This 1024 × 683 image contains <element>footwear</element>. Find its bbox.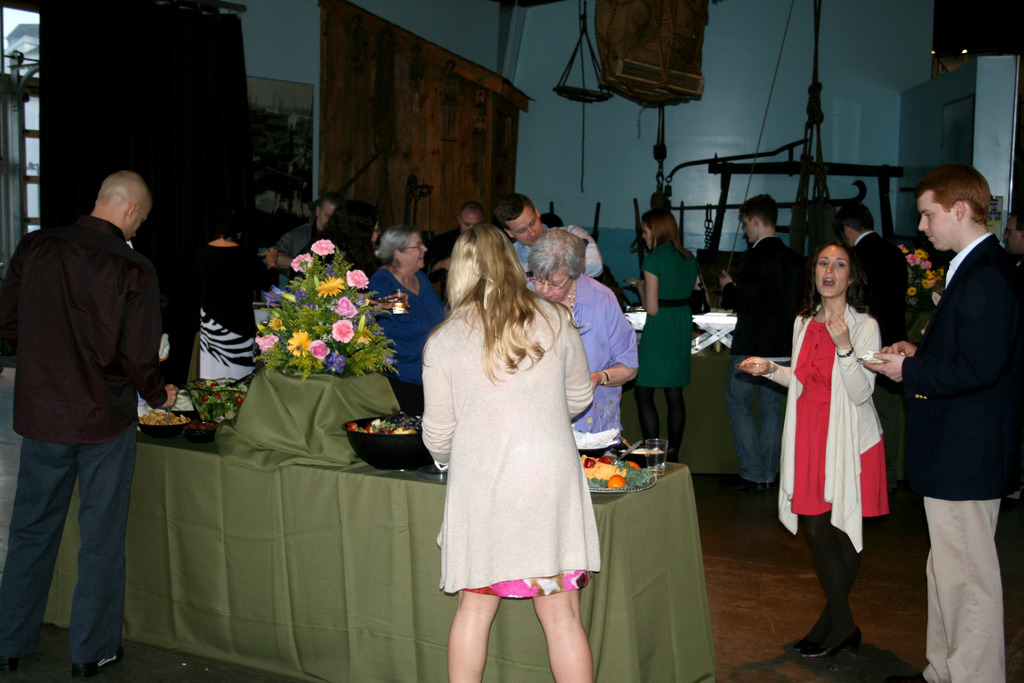
rect(73, 646, 124, 682).
